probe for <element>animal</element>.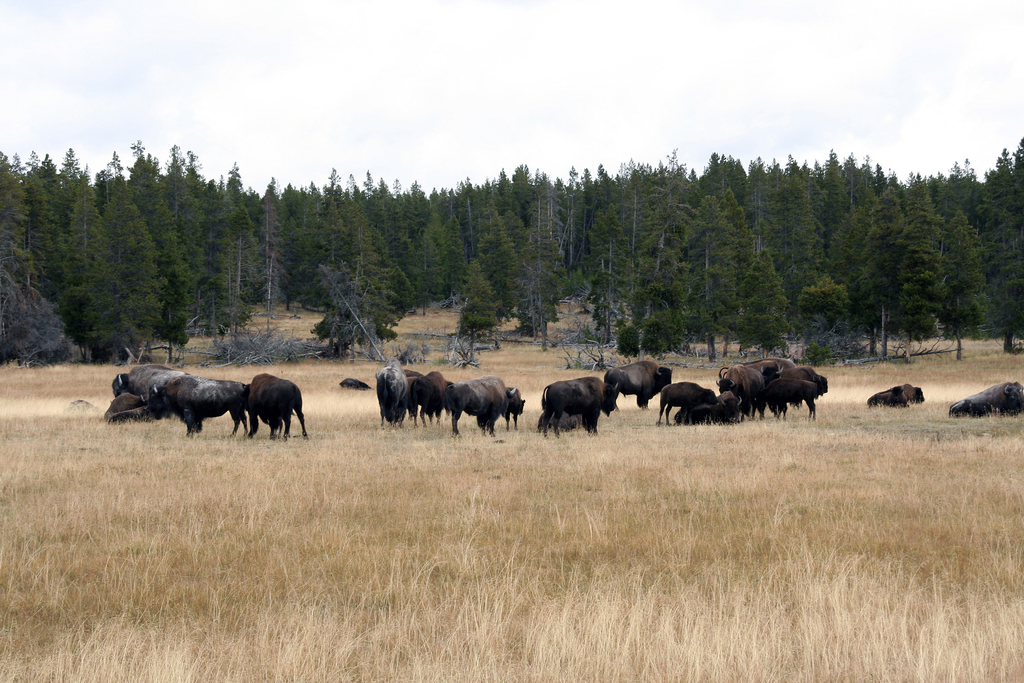
Probe result: {"left": 236, "top": 375, "right": 312, "bottom": 440}.
